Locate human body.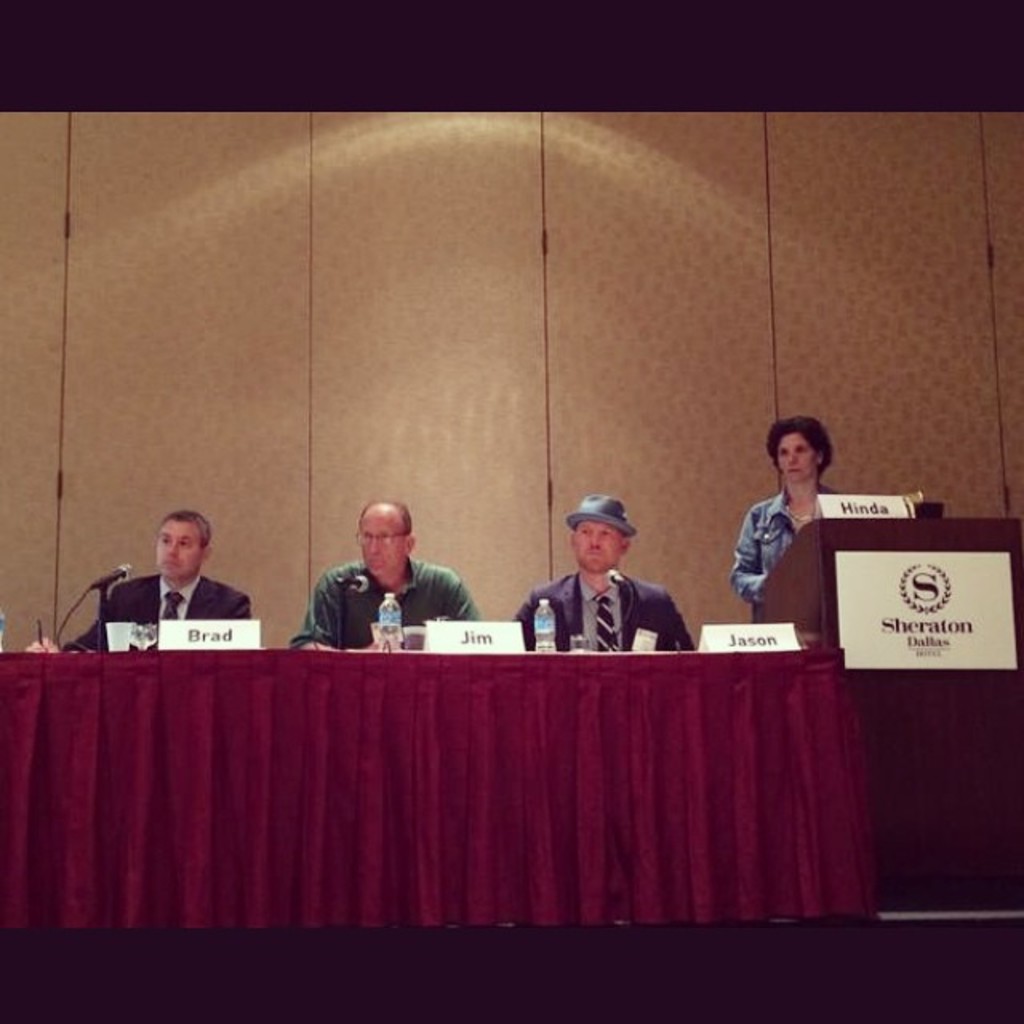
Bounding box: l=291, t=558, r=490, b=646.
